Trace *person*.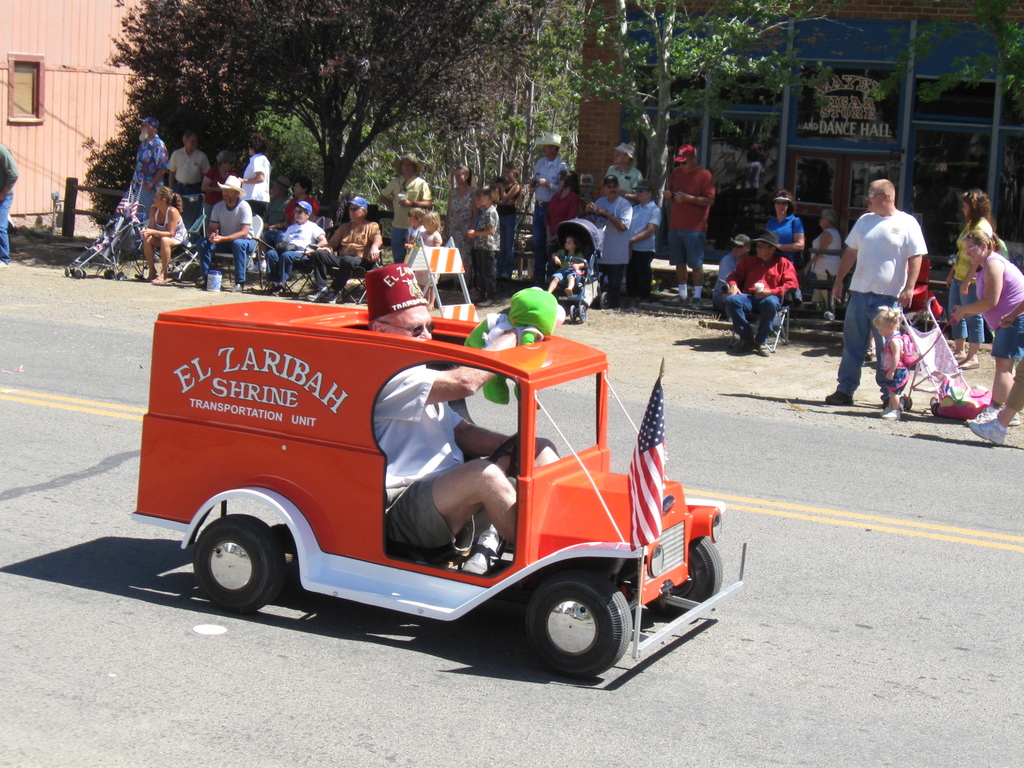
Traced to pyautogui.locateOnScreen(809, 205, 839, 316).
